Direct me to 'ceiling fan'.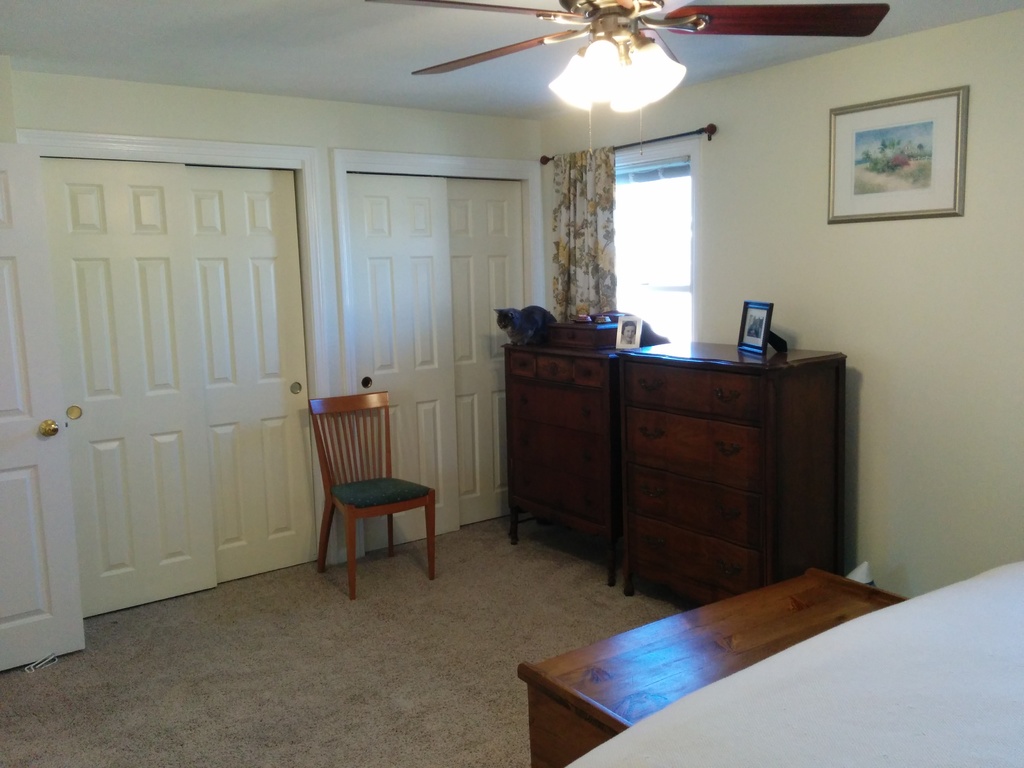
Direction: [x1=363, y1=0, x2=889, y2=157].
